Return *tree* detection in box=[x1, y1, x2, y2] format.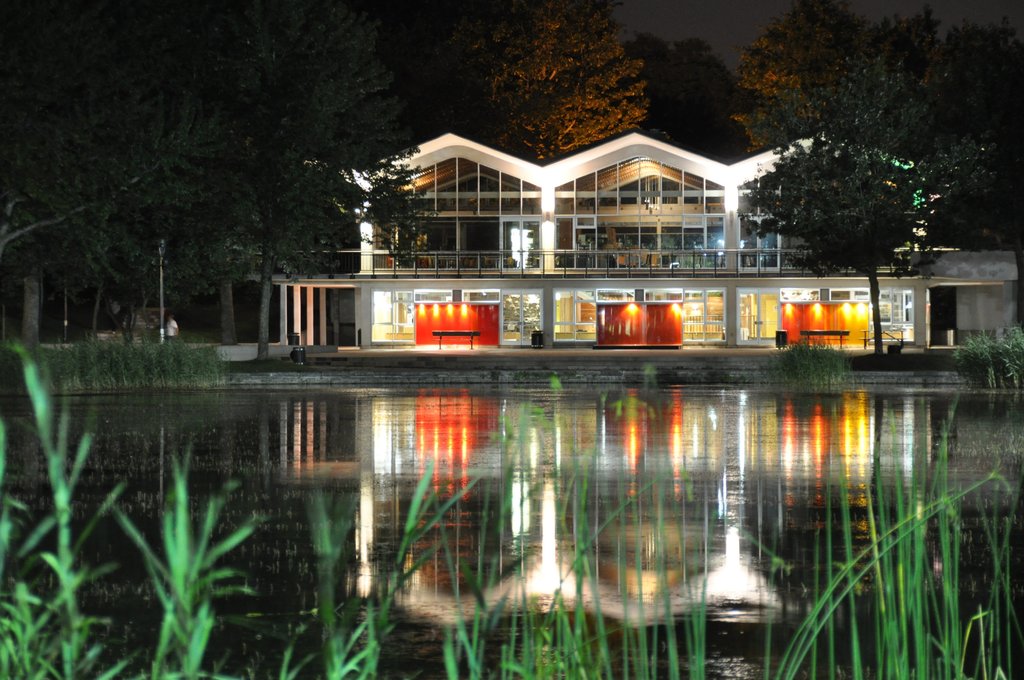
box=[0, 0, 416, 320].
